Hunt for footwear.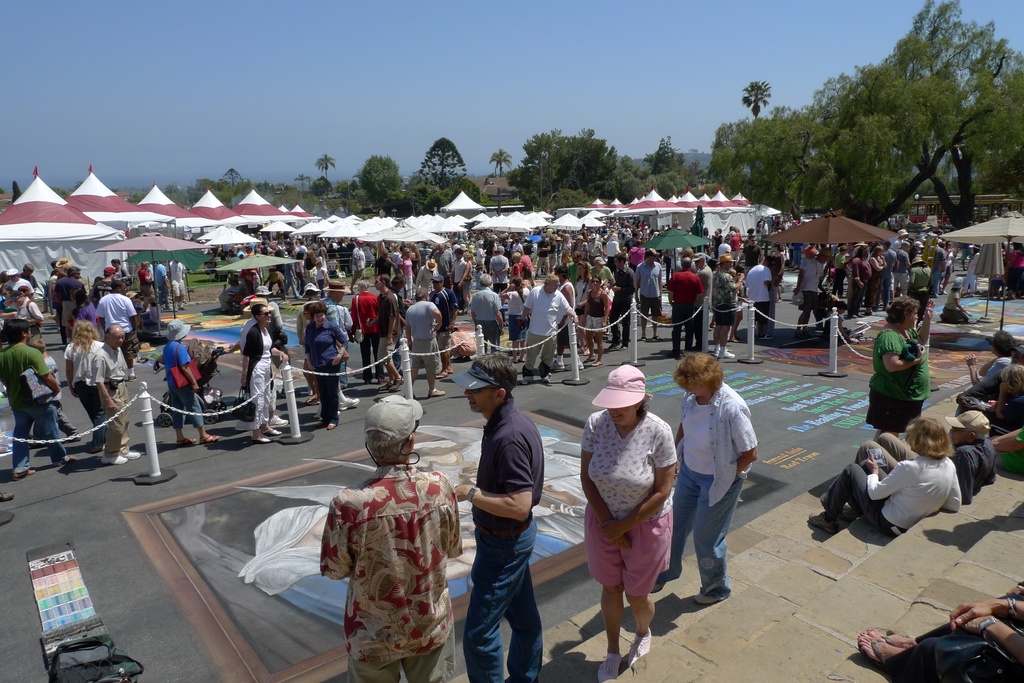
Hunted down at [805, 506, 837, 535].
